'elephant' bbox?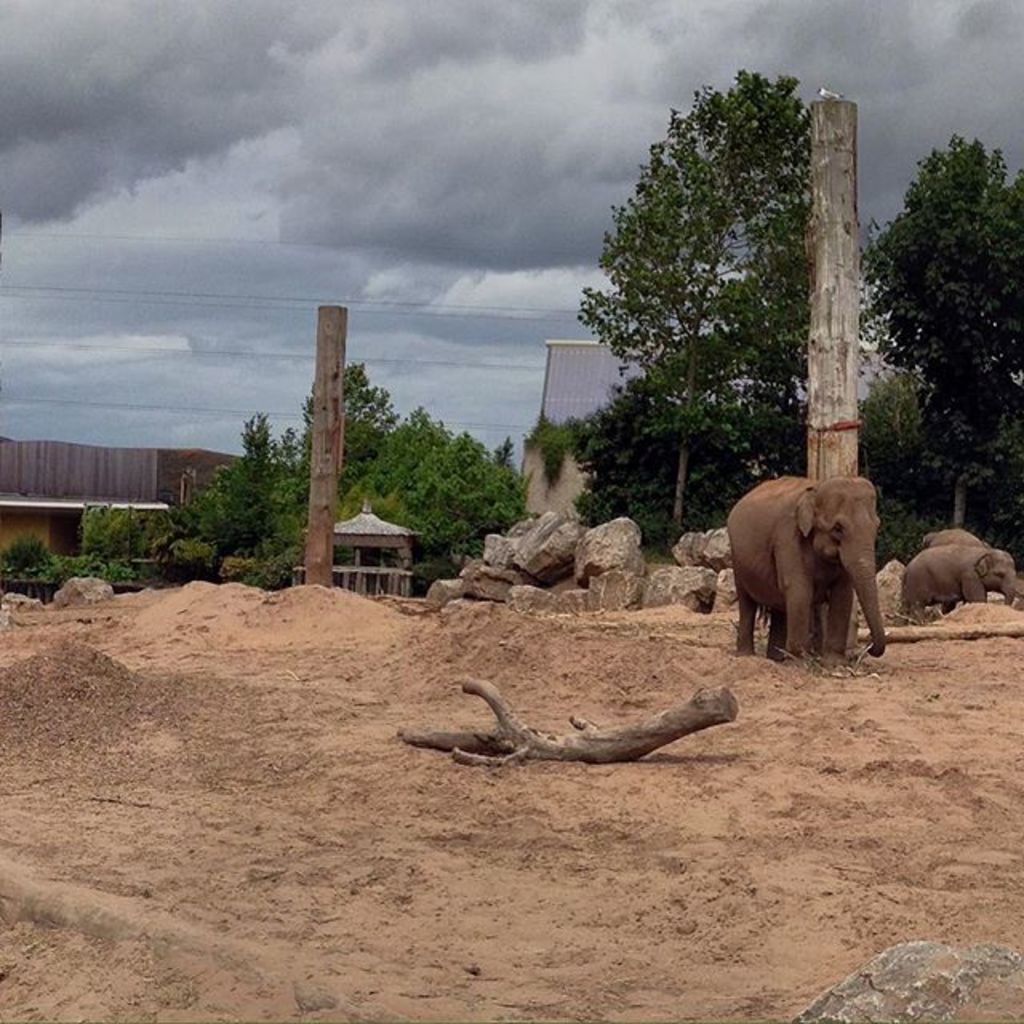
(717, 456, 909, 672)
